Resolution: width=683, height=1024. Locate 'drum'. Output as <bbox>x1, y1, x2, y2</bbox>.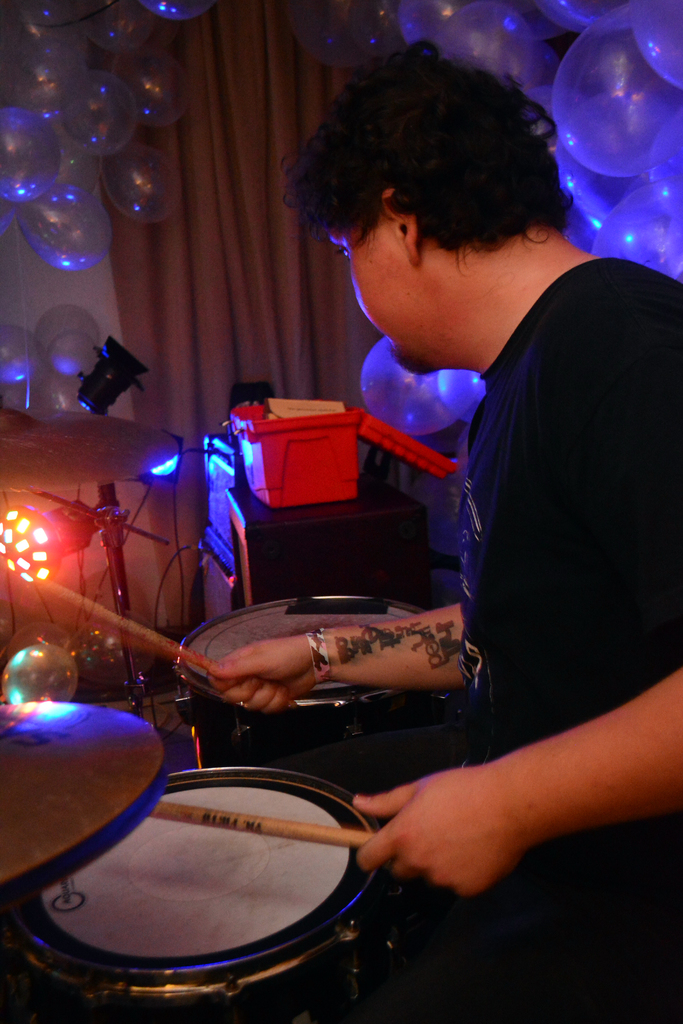
<bbox>10, 764, 383, 1023</bbox>.
